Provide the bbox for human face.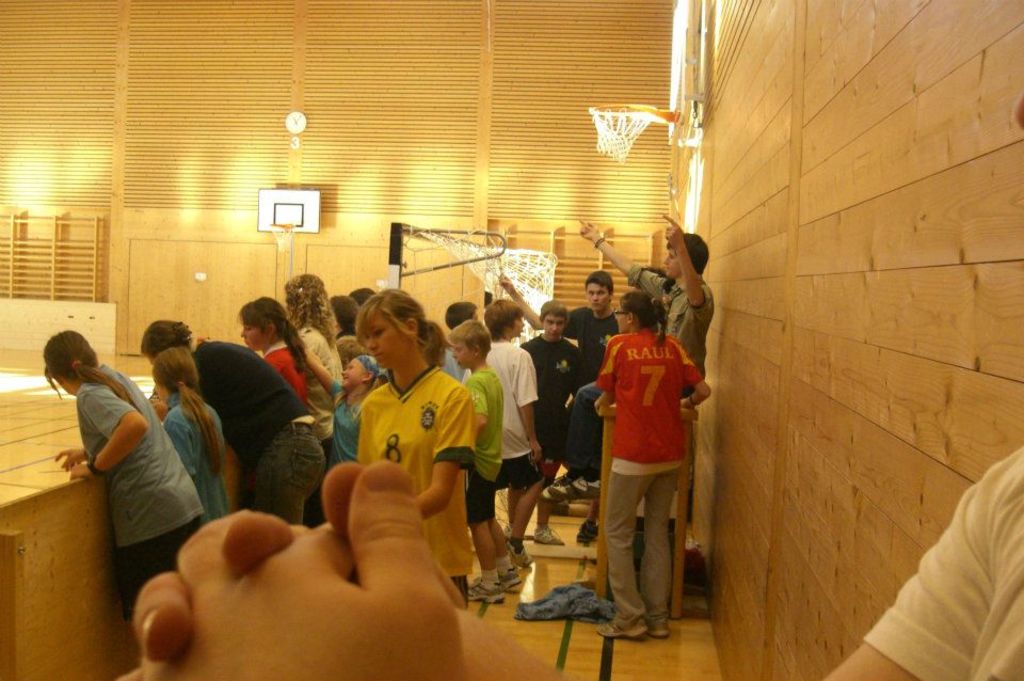
544/314/570/342.
